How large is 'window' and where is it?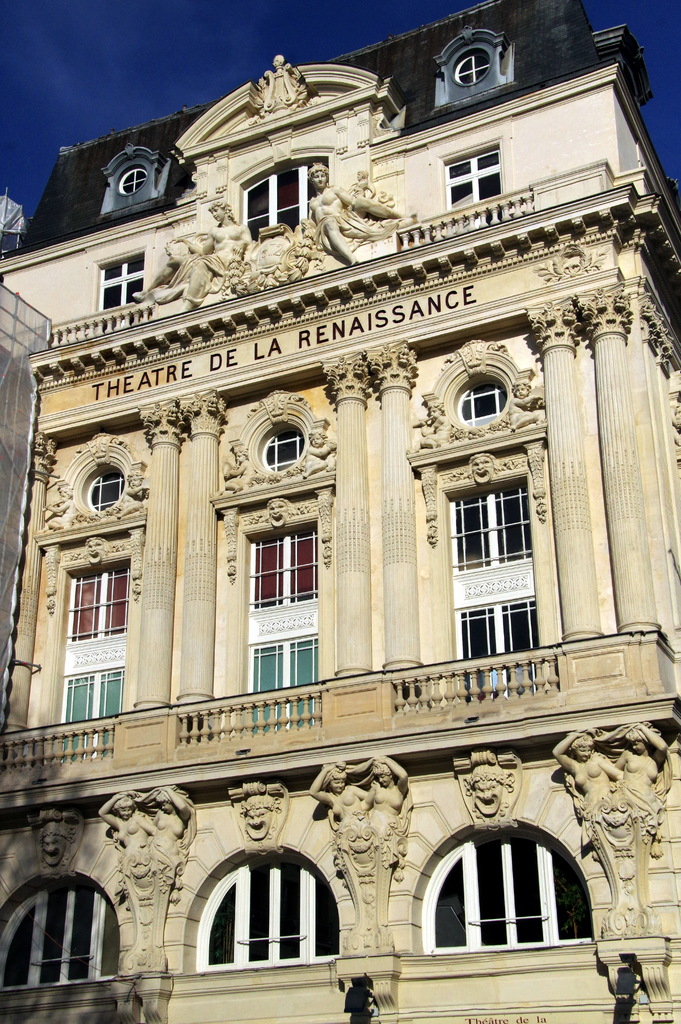
Bounding box: rect(0, 872, 127, 979).
